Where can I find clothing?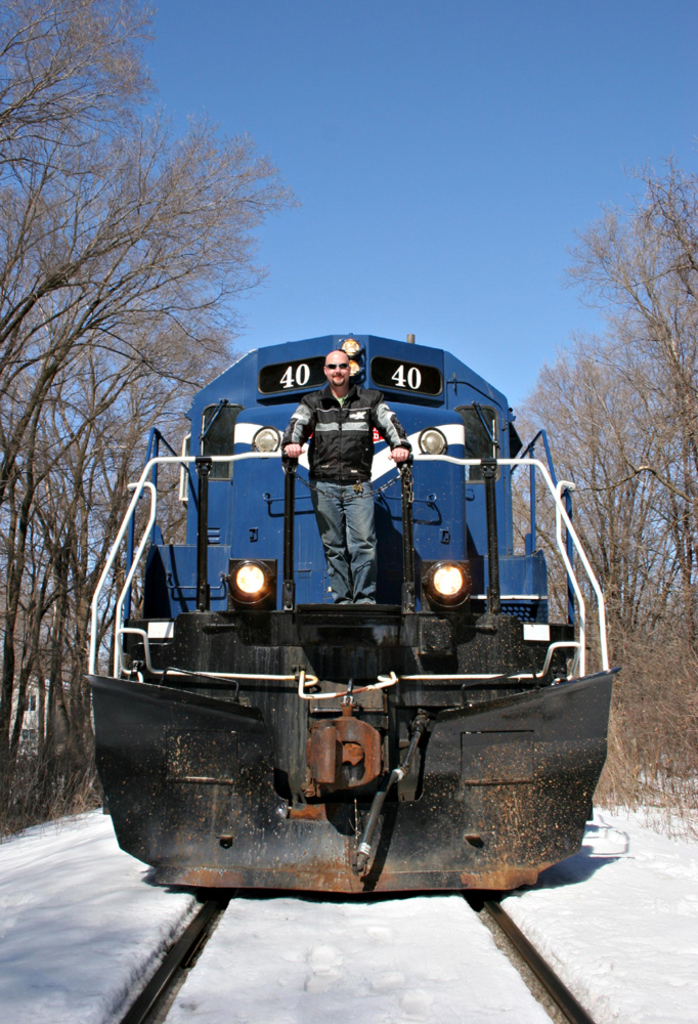
You can find it at (left=320, top=481, right=377, bottom=602).
